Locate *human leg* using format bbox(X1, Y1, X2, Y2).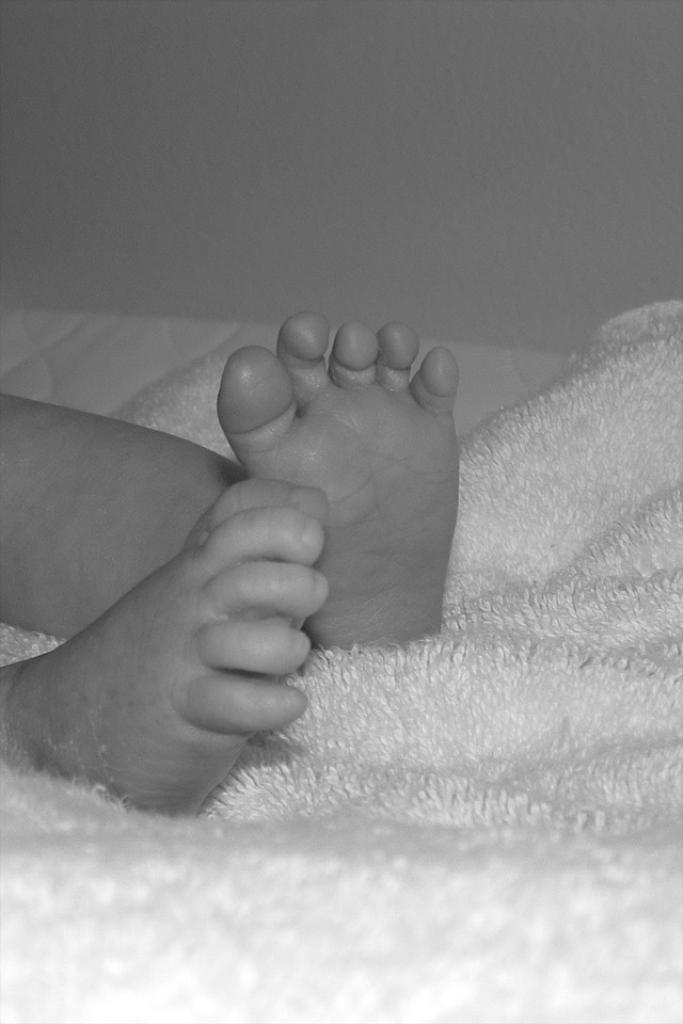
bbox(0, 314, 463, 825).
